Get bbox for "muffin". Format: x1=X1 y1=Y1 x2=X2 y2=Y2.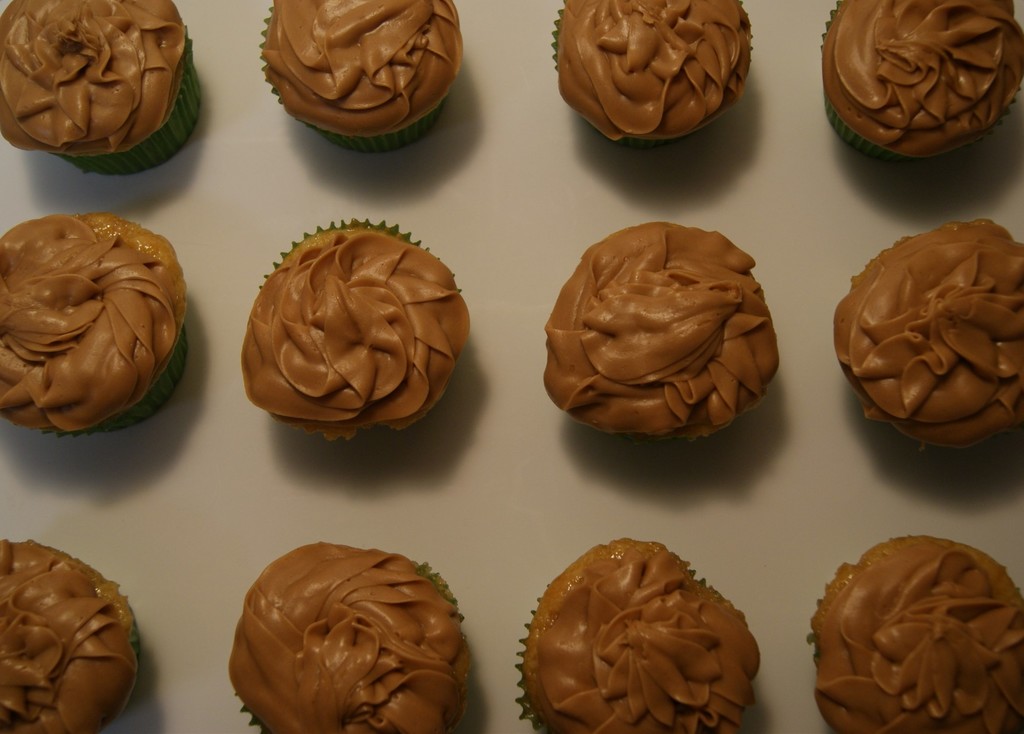
x1=545 y1=220 x2=779 y2=448.
